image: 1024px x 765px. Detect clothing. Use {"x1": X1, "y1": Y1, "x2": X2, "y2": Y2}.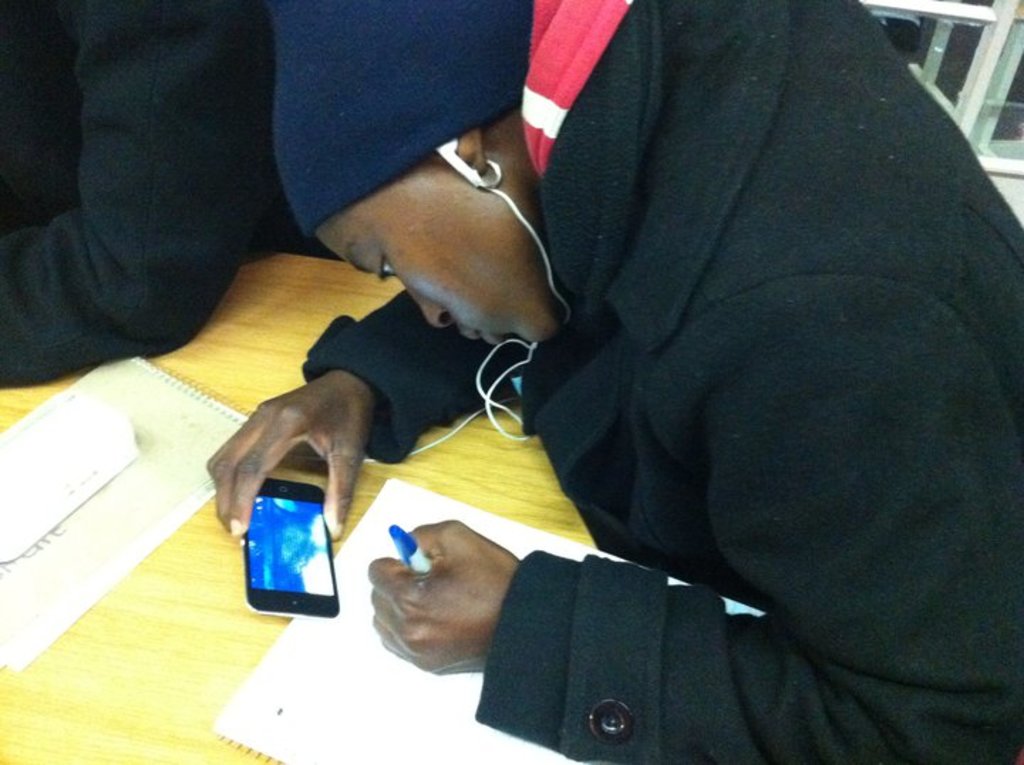
{"x1": 0, "y1": 1, "x2": 346, "y2": 397}.
